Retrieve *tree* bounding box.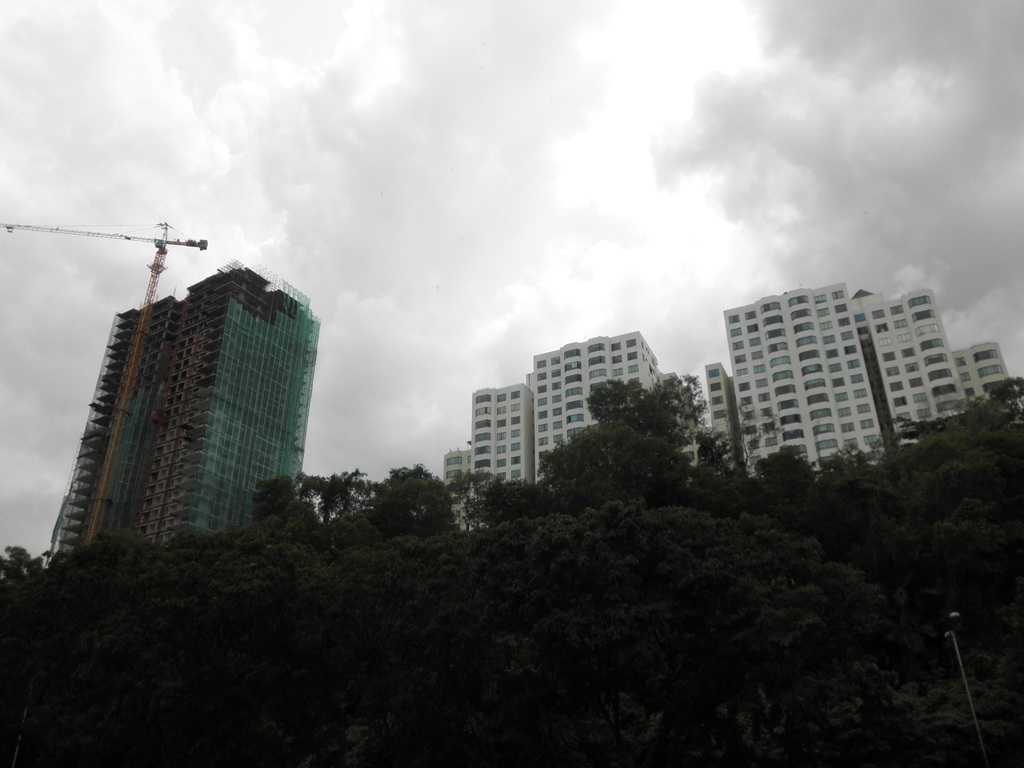
Bounding box: bbox=(750, 441, 826, 514).
